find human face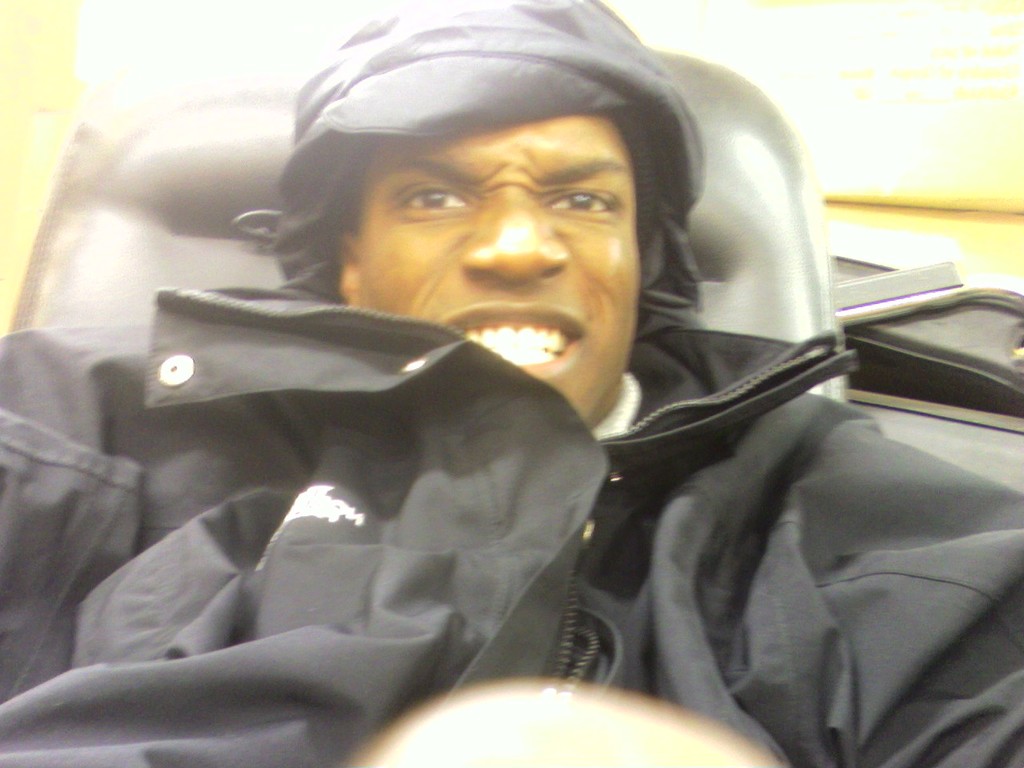
361:113:638:423
